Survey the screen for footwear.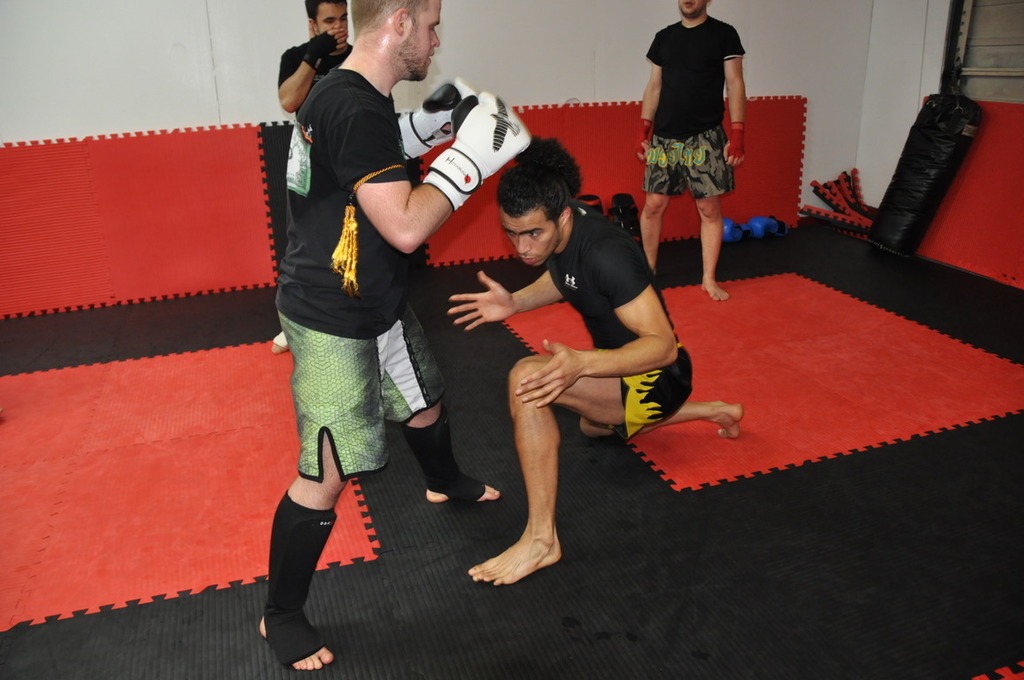
Survey found: (258,591,325,663).
